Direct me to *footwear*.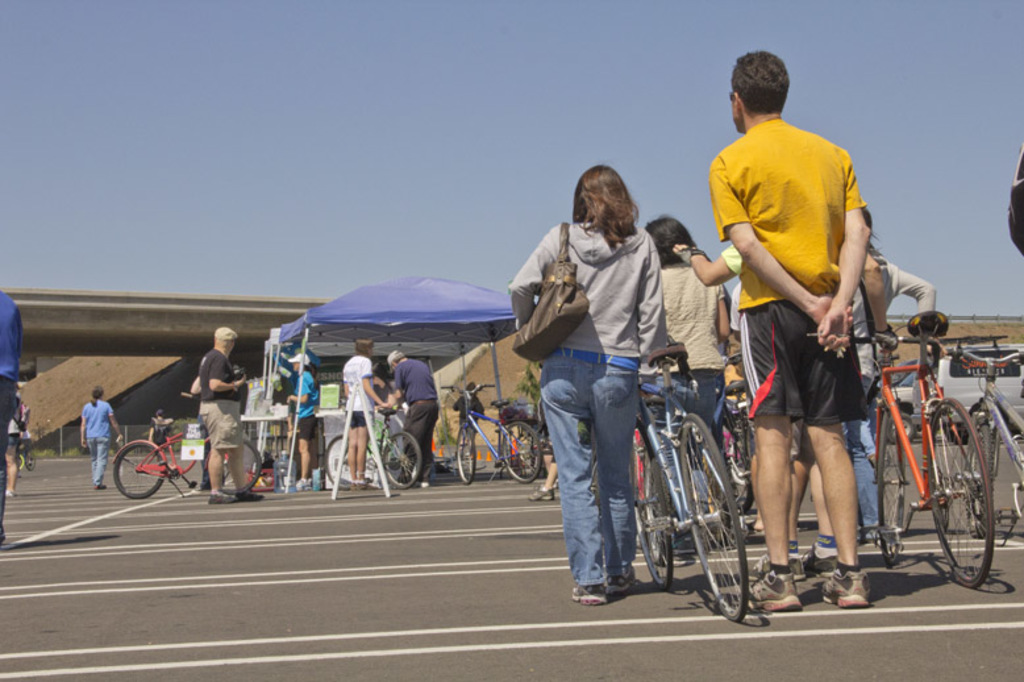
Direction: x1=358 y1=483 x2=374 y2=487.
